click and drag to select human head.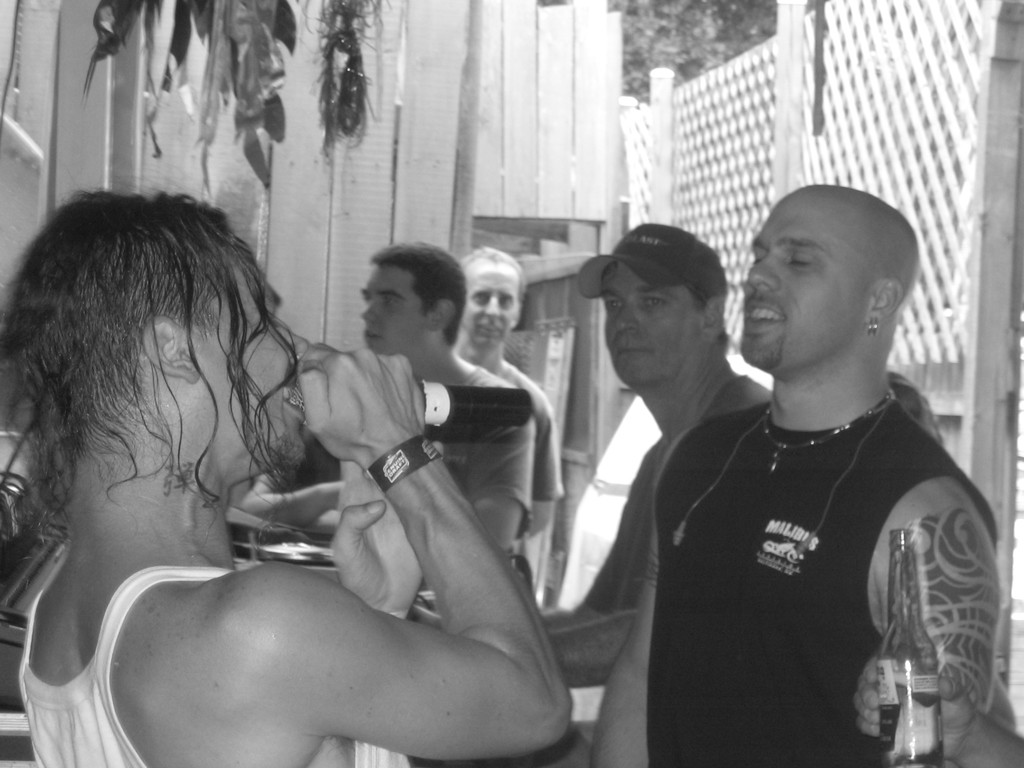
Selection: bbox(465, 252, 525, 344).
